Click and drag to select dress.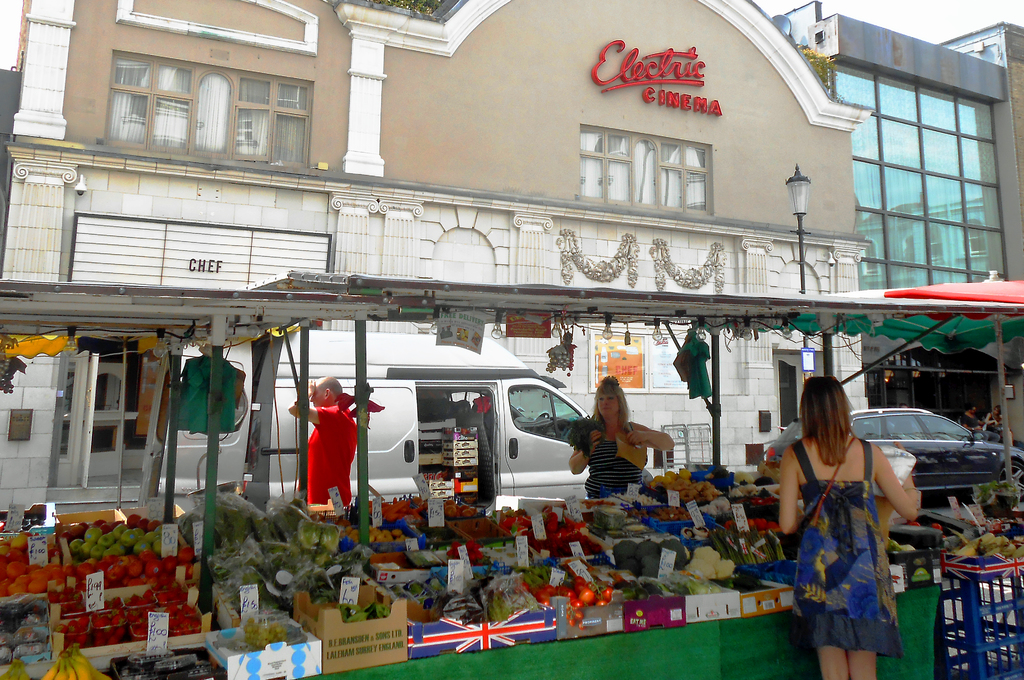
Selection: 791 438 904 661.
